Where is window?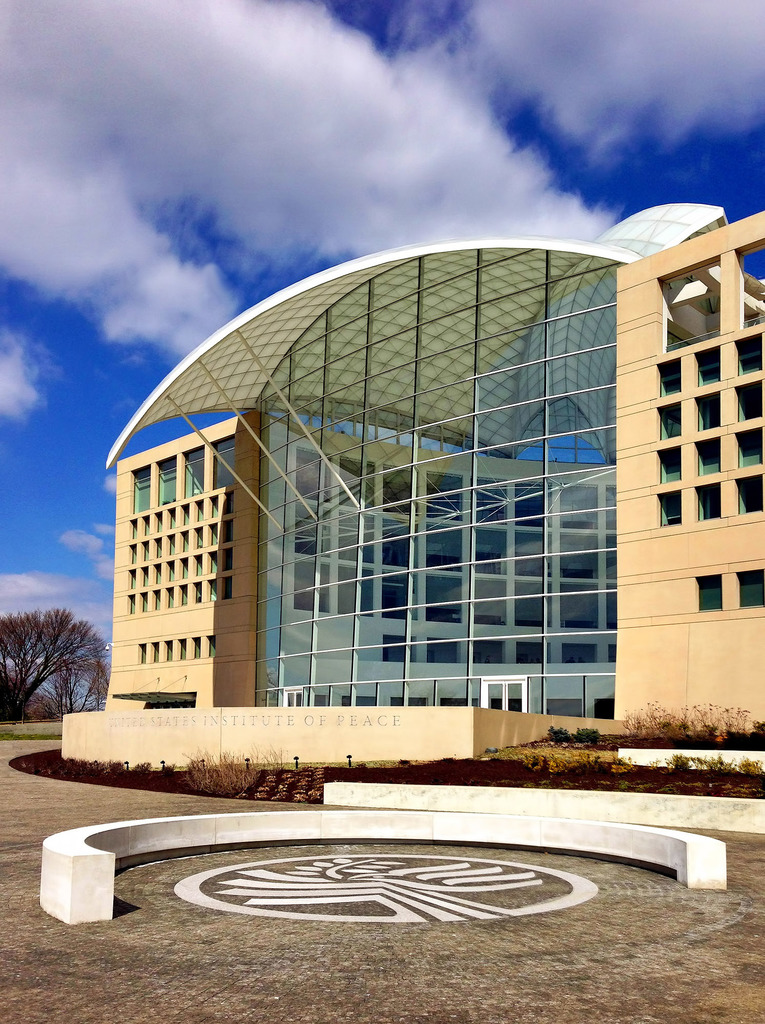
207,641,216,657.
